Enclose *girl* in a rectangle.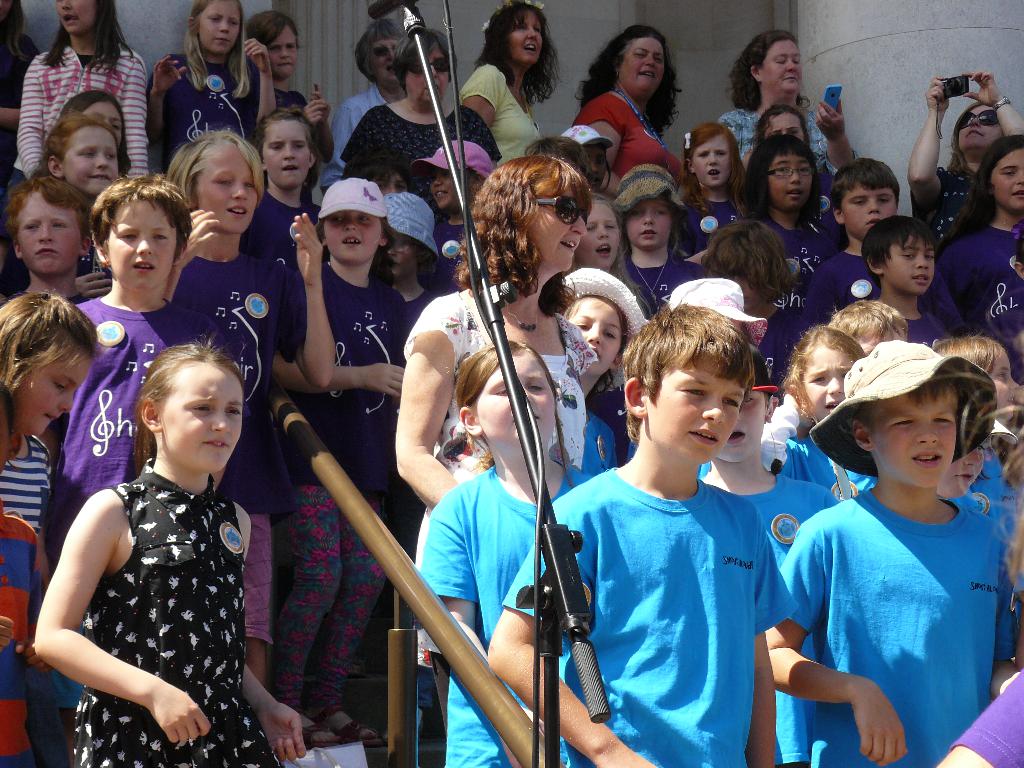
[152, 0, 280, 168].
